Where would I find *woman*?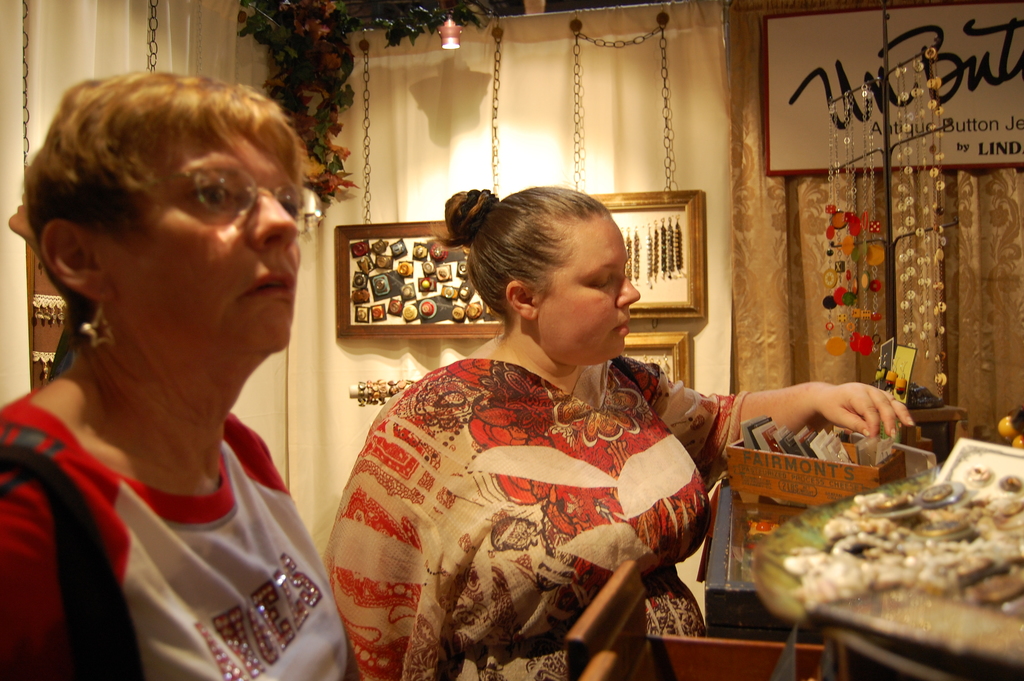
At crop(0, 60, 354, 680).
